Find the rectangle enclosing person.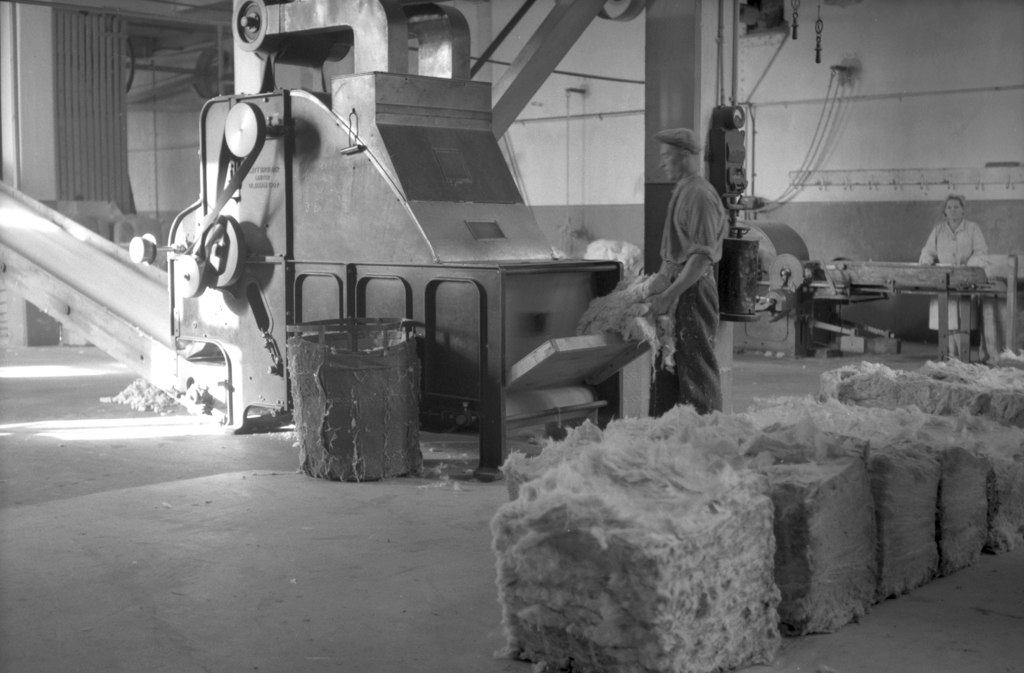
{"x1": 650, "y1": 127, "x2": 740, "y2": 433}.
